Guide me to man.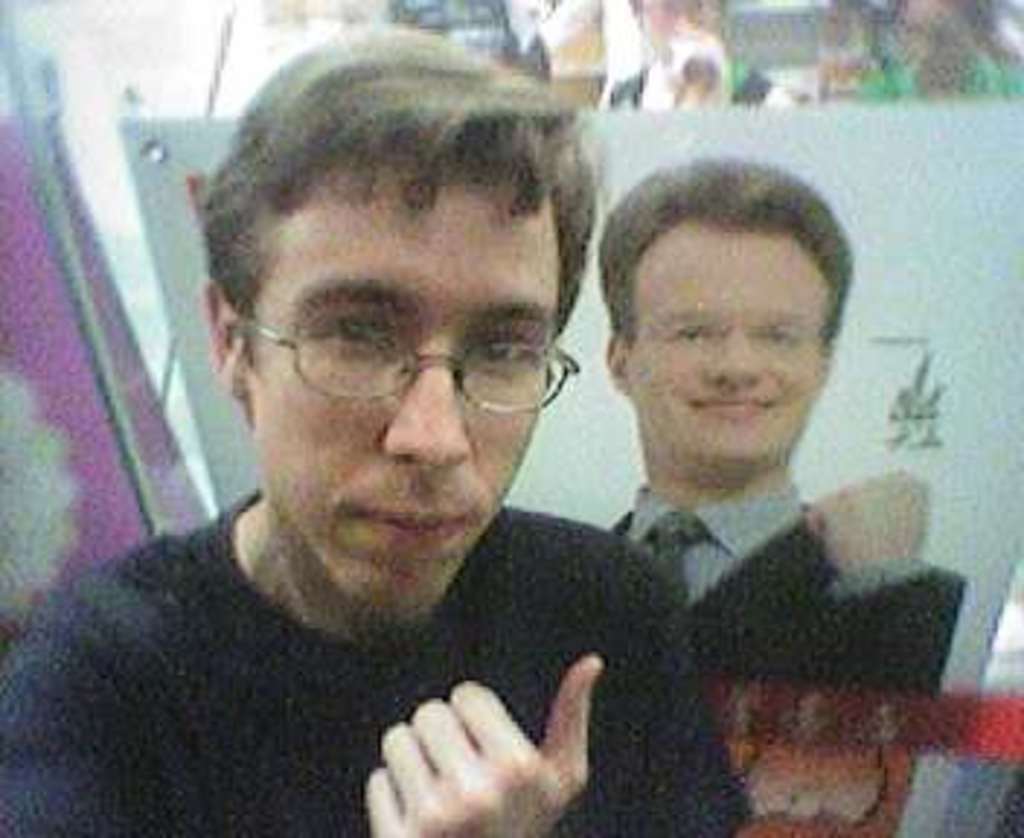
Guidance: BBox(605, 151, 972, 698).
